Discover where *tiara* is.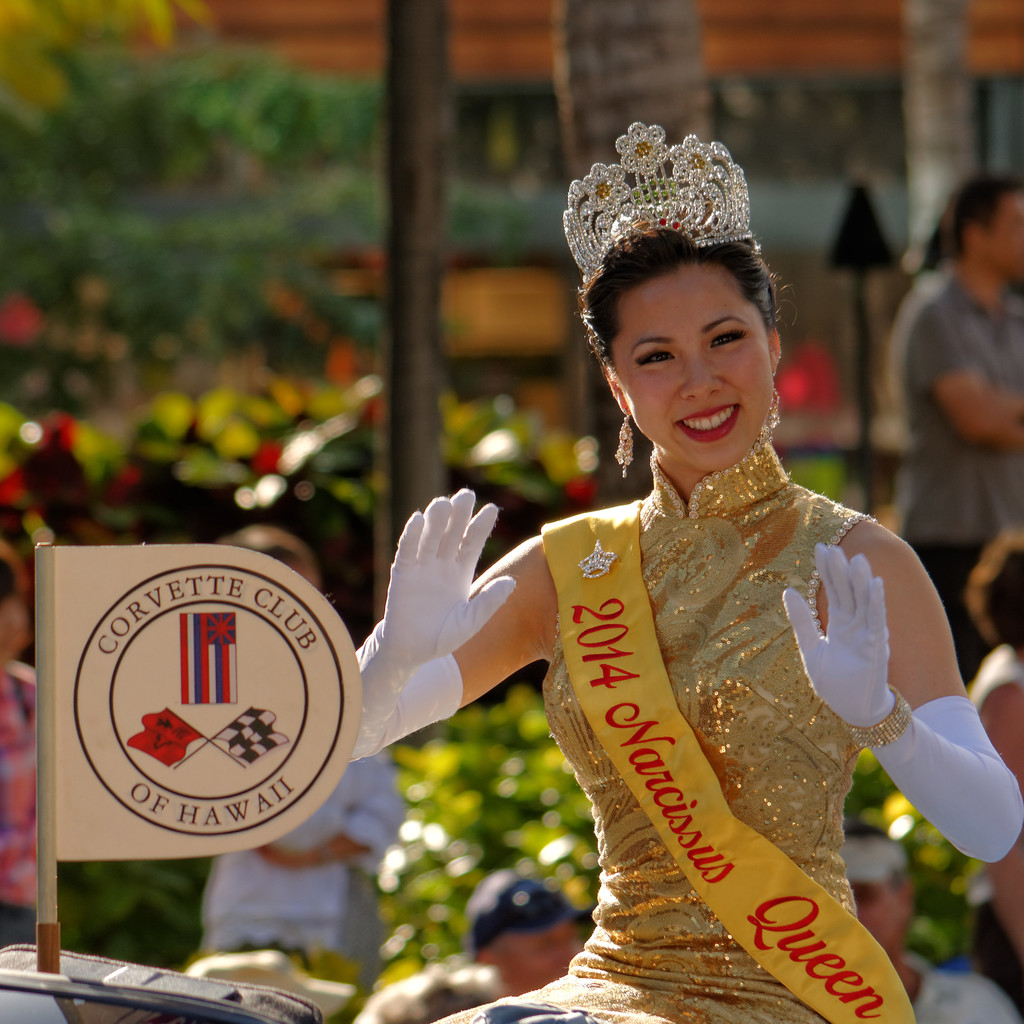
Discovered at 564:120:751:284.
